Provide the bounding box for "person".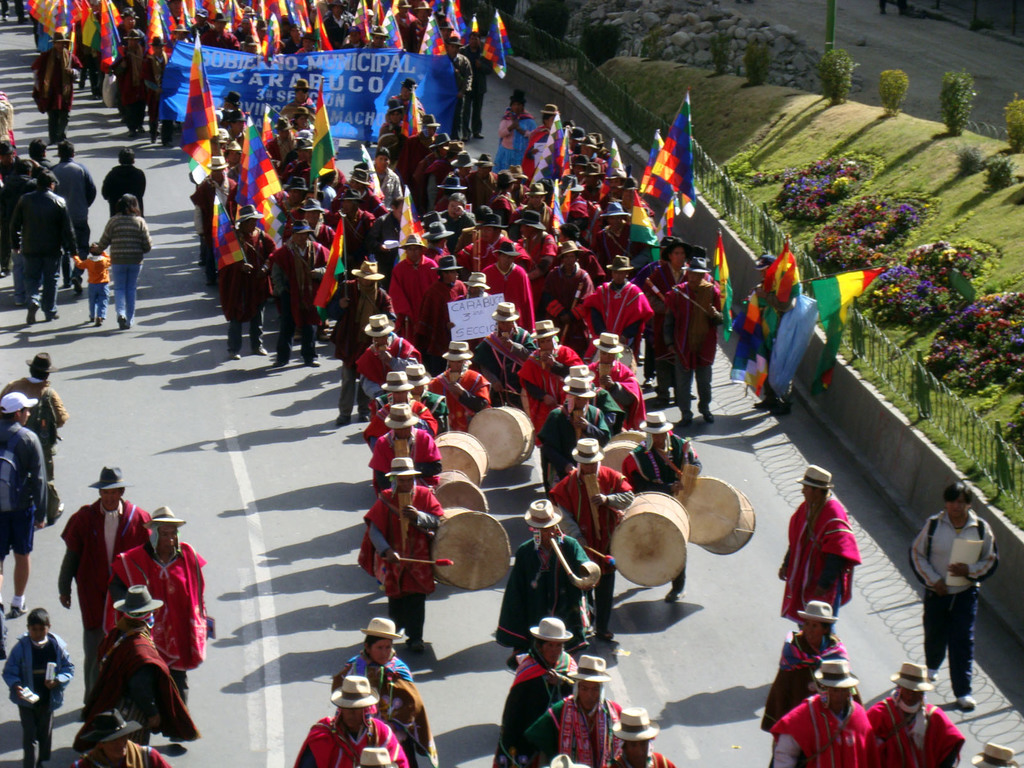
45, 463, 159, 667.
